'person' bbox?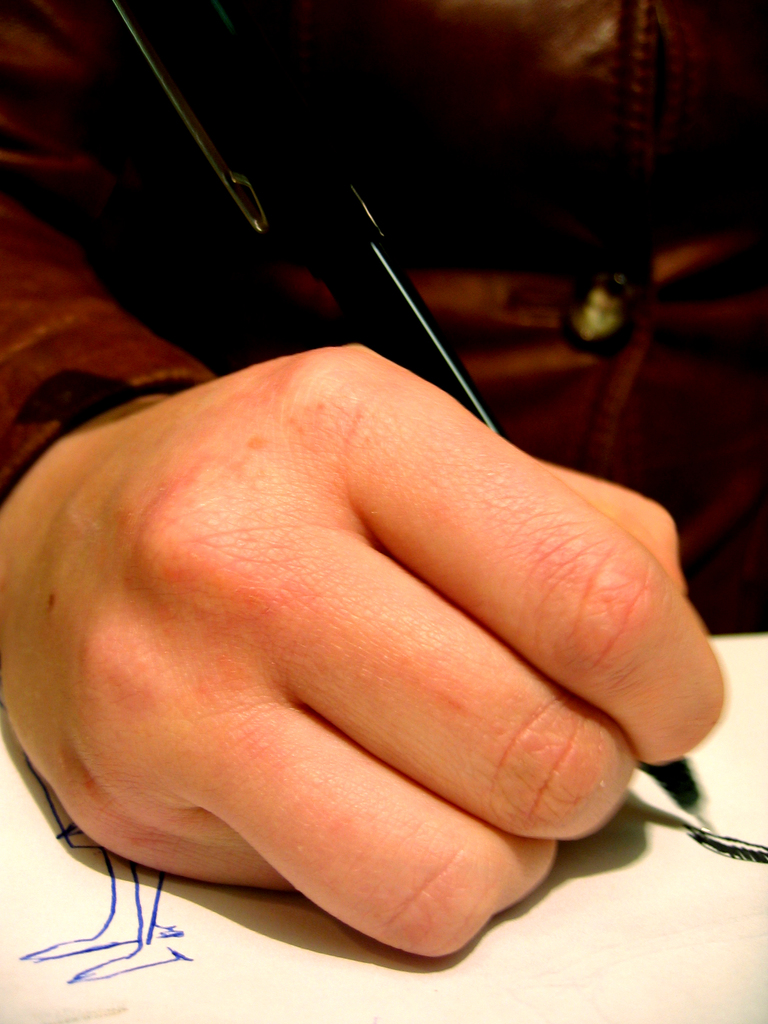
[3, 0, 767, 938]
